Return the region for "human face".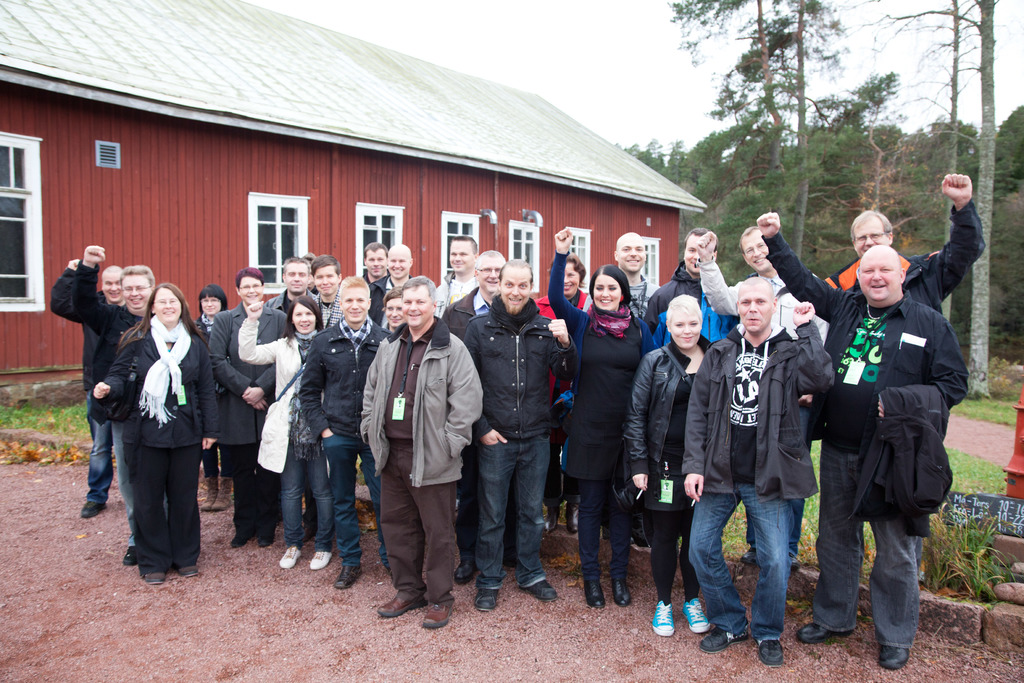
[124, 272, 148, 314].
